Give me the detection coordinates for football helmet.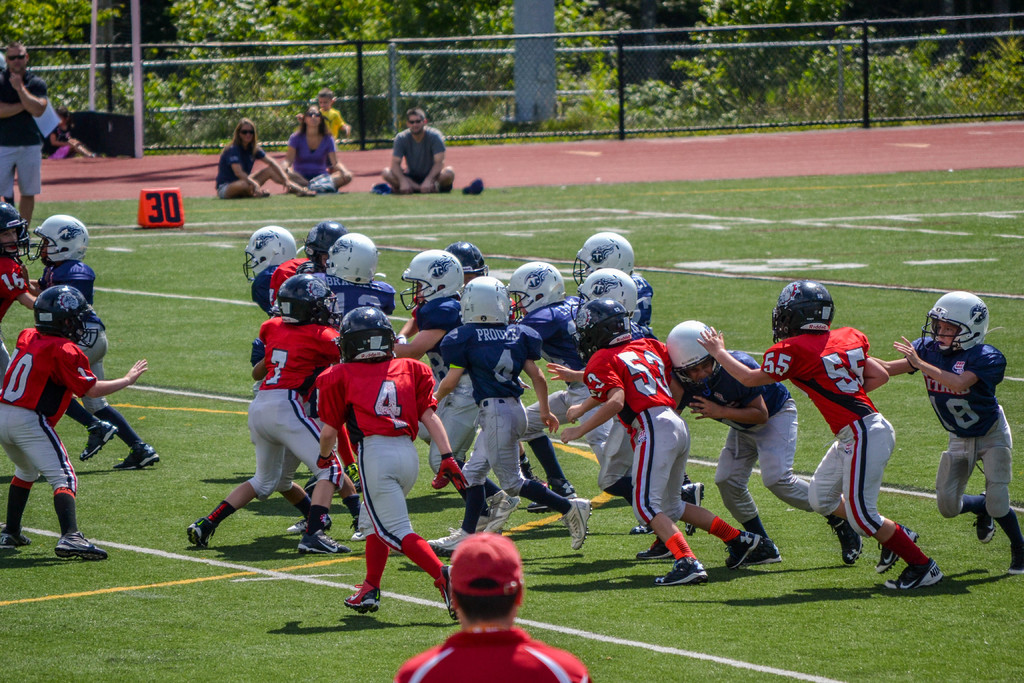
[x1=440, y1=238, x2=488, y2=281].
